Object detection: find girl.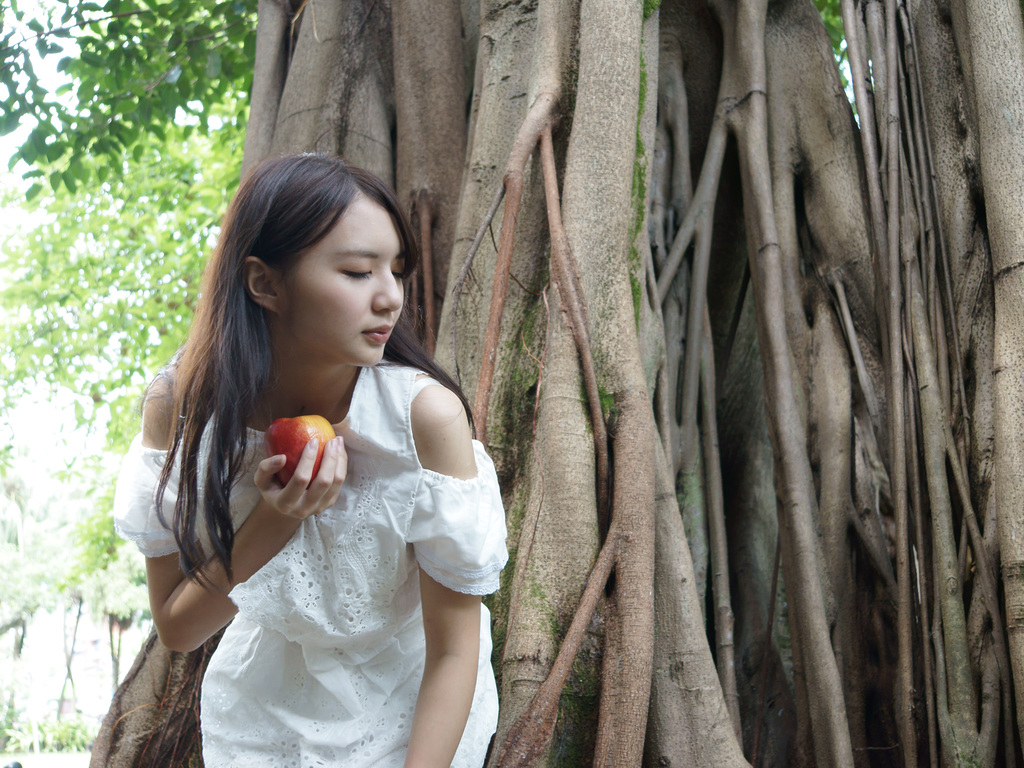
112/149/514/767.
